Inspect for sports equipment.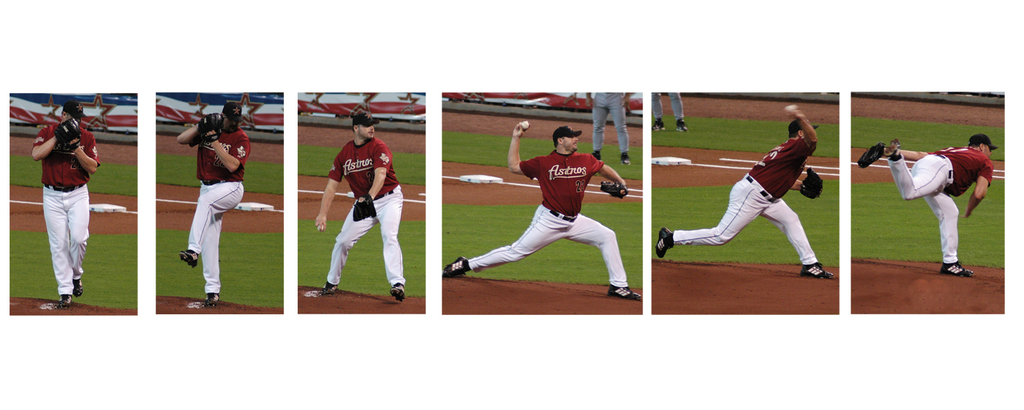
Inspection: l=600, t=178, r=629, b=200.
